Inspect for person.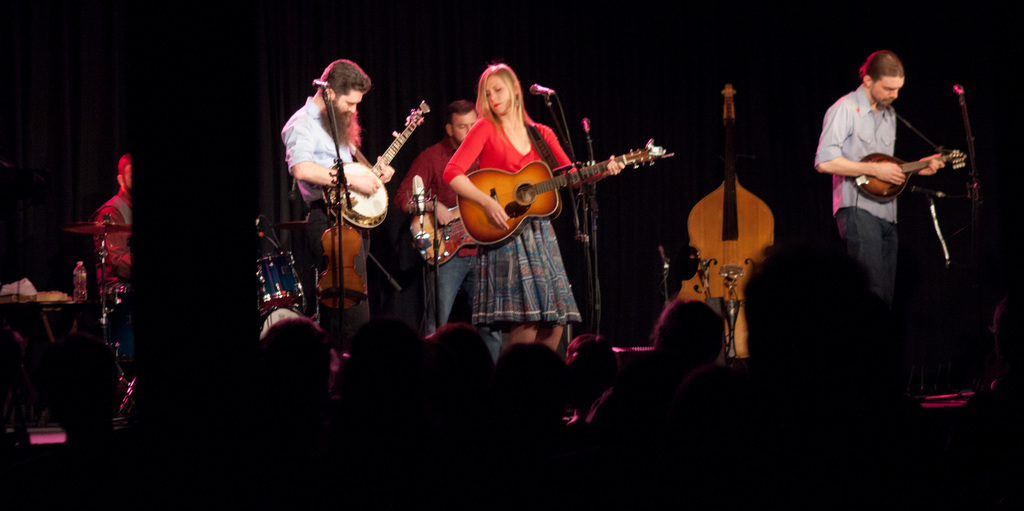
Inspection: 435/58/617/344.
